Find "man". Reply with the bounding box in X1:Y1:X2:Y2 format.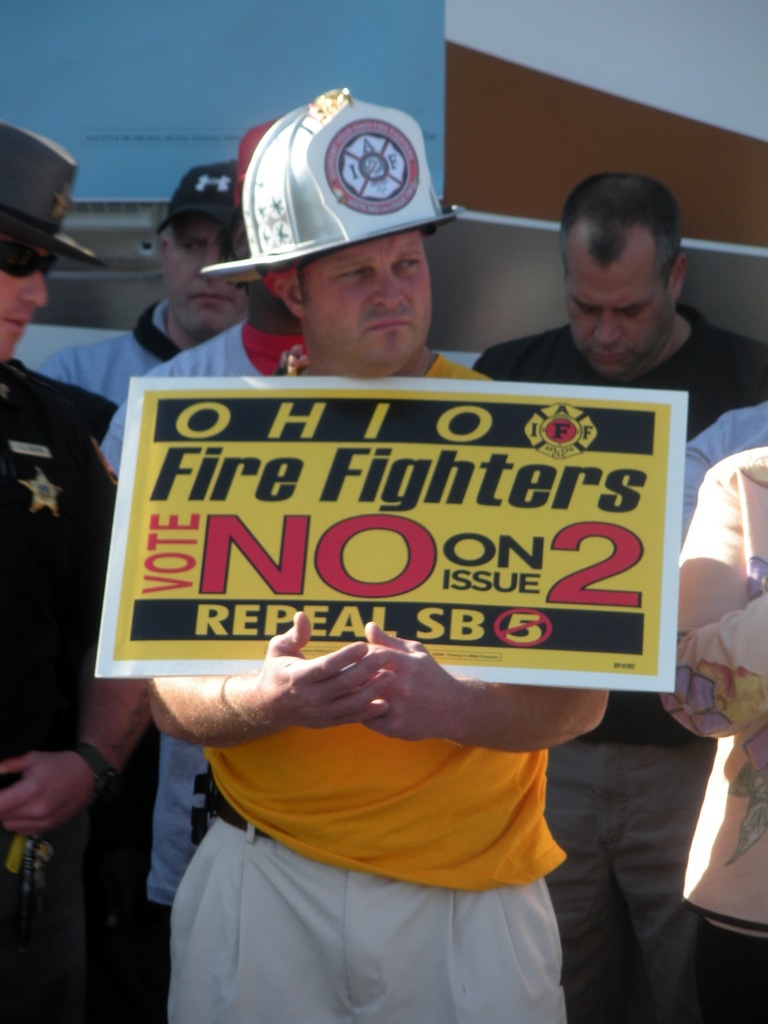
33:164:244:397.
